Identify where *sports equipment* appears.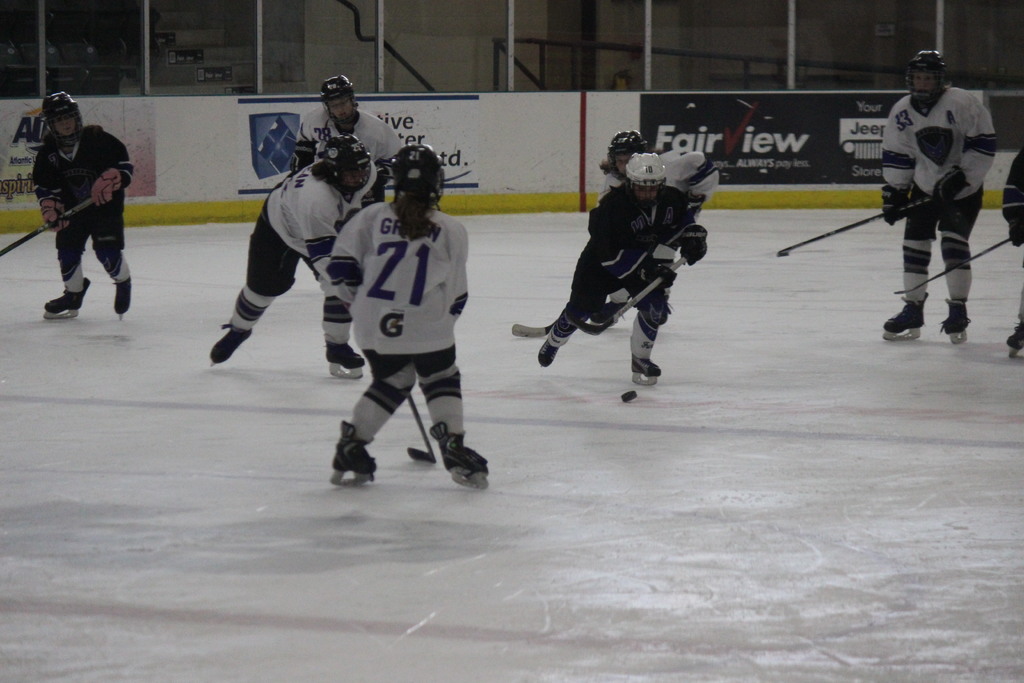
Appears at crop(41, 194, 72, 236).
